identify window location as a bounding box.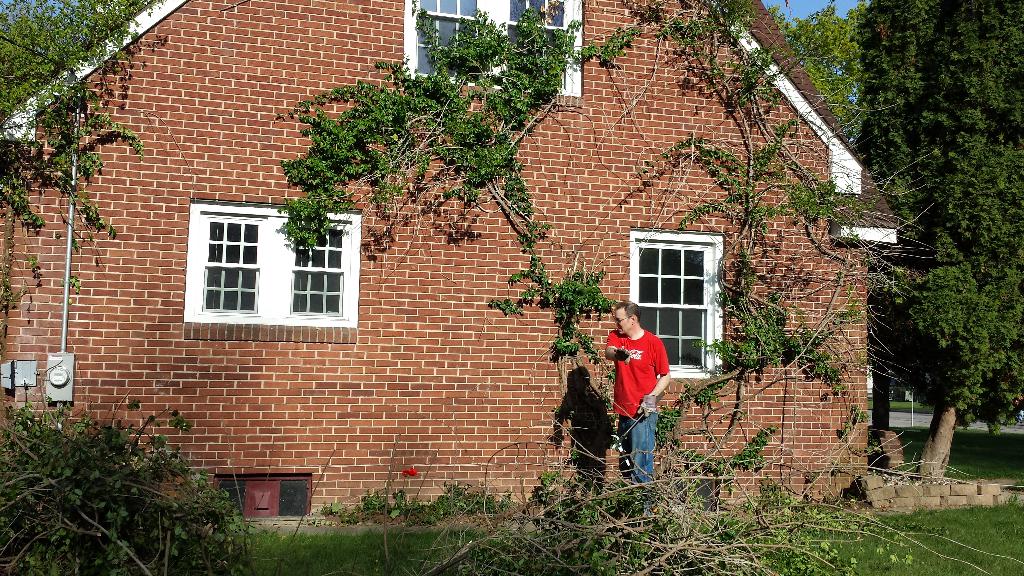
l=180, t=186, r=278, b=330.
